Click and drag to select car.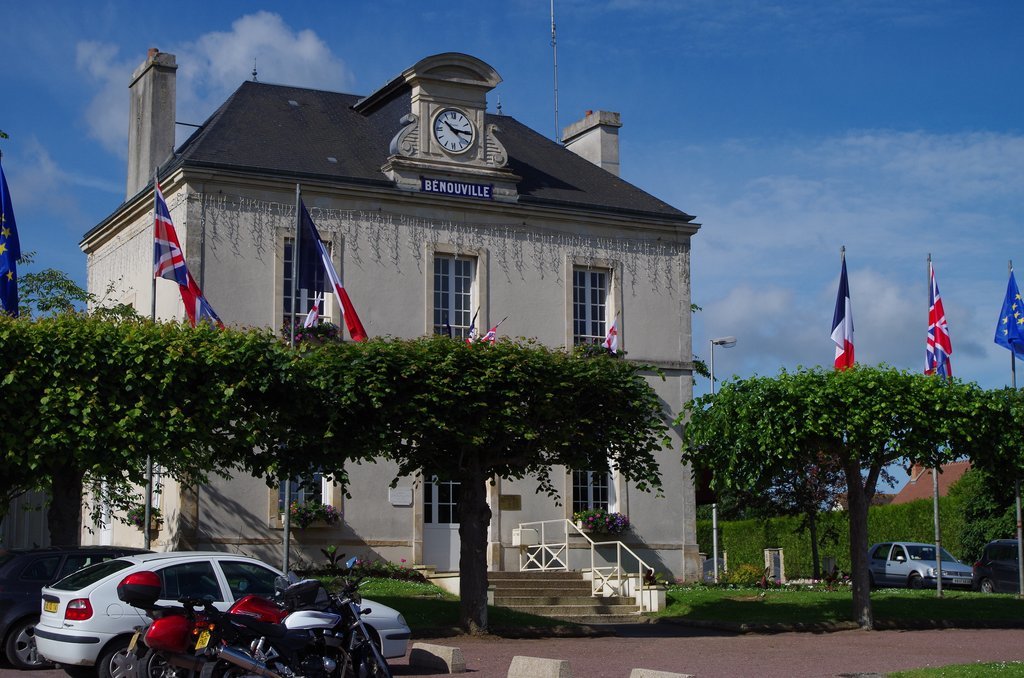
Selection: (0, 544, 132, 669).
